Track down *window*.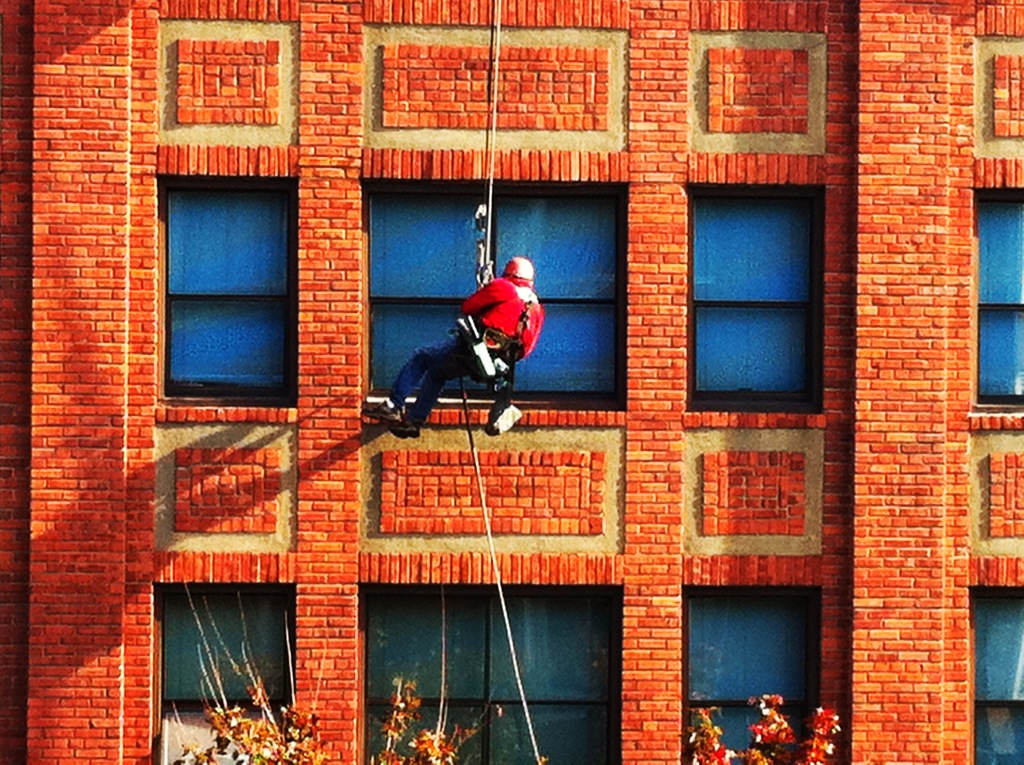
Tracked to (685, 183, 820, 410).
